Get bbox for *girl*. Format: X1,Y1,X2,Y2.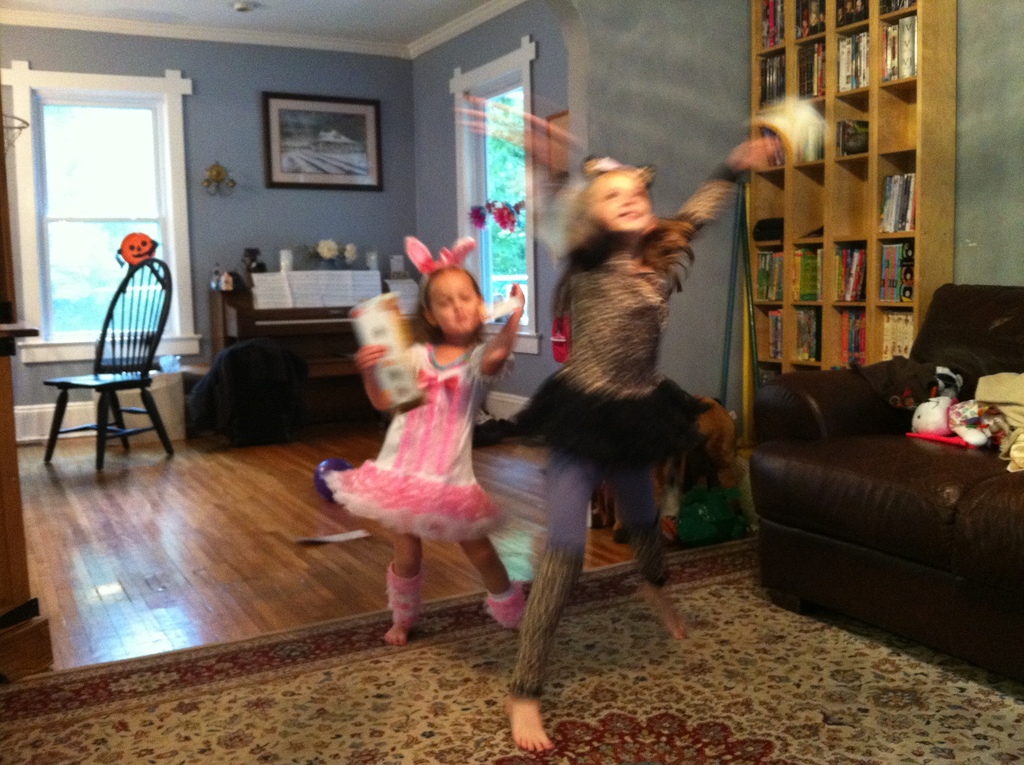
323,235,528,646.
